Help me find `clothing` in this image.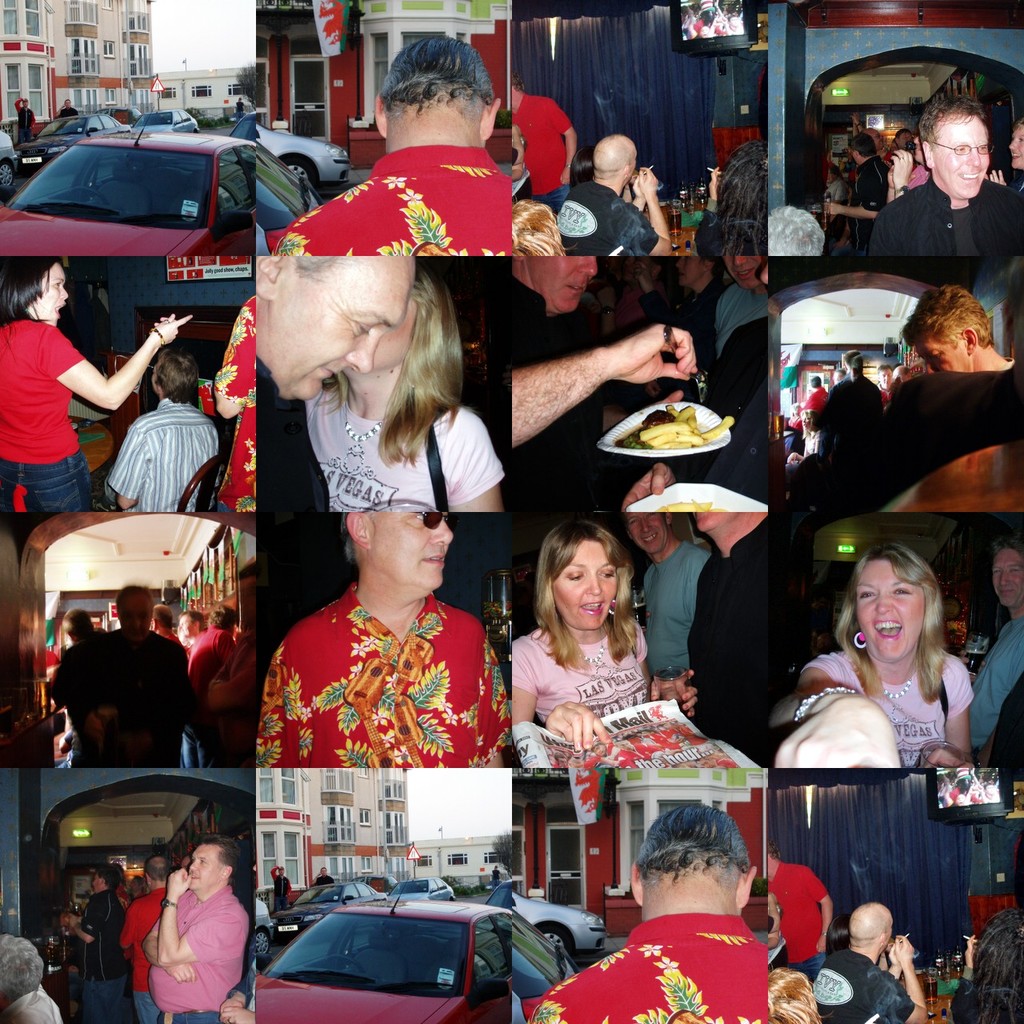
Found it: [x1=528, y1=910, x2=767, y2=1023].
